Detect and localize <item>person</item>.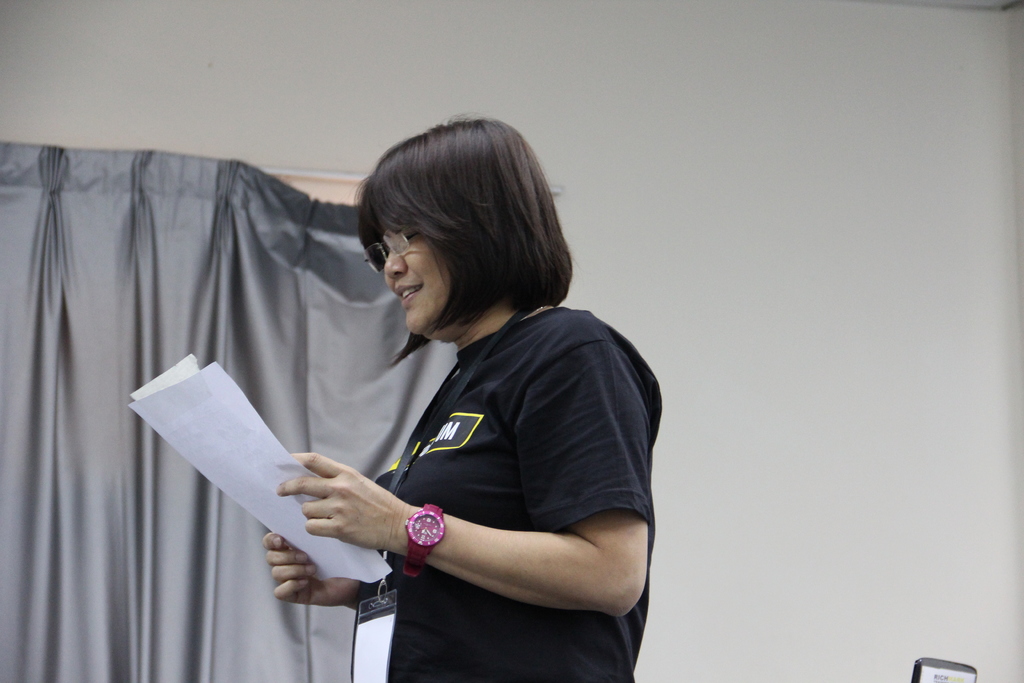
Localized at [262, 115, 660, 678].
